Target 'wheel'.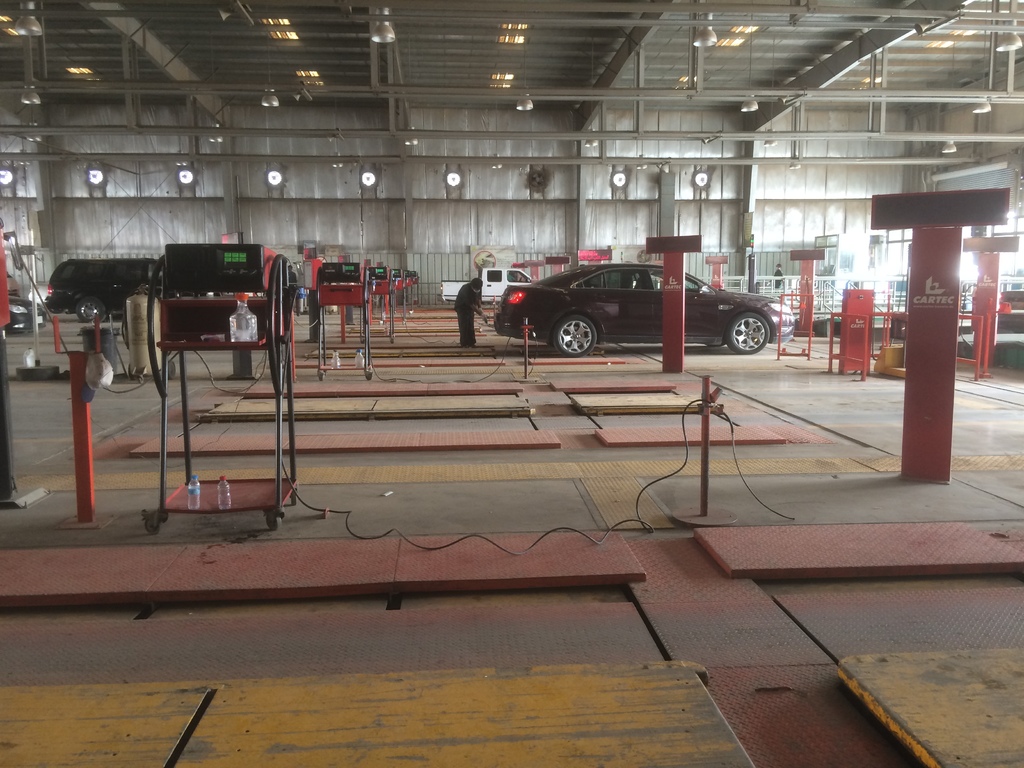
Target region: 81/300/105/323.
